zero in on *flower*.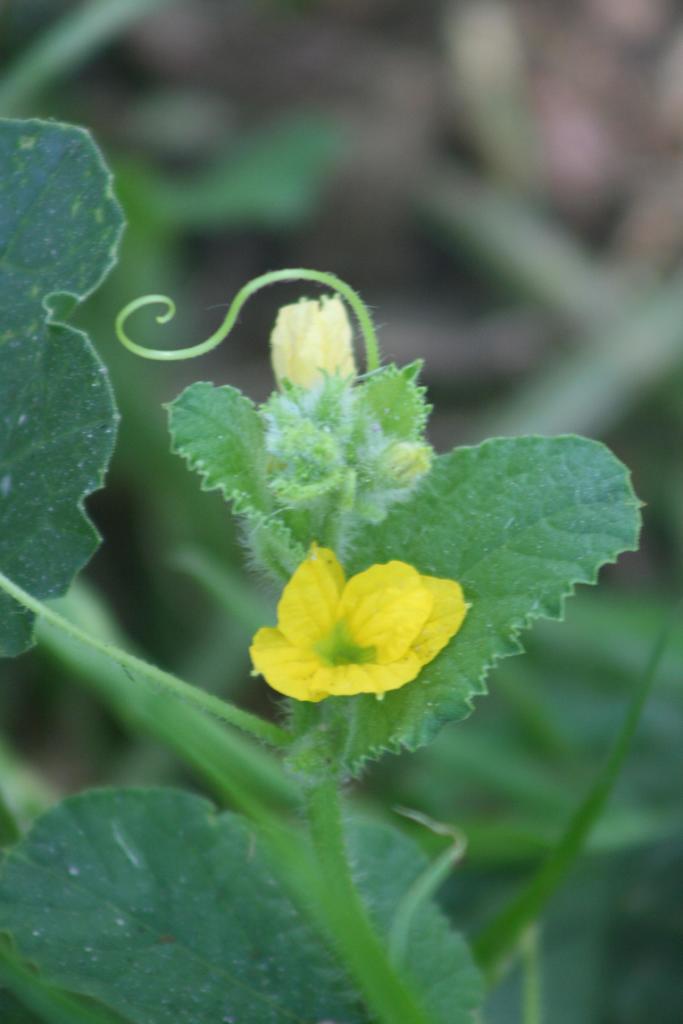
Zeroed in: locate(246, 542, 480, 709).
